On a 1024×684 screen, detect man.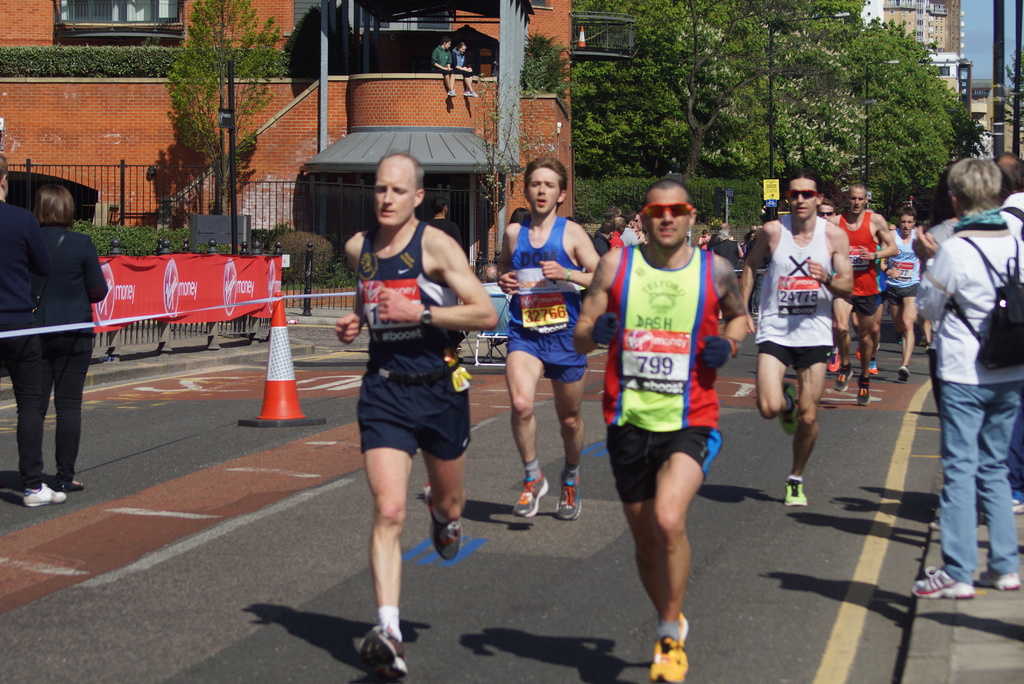
pyautogui.locateOnScreen(477, 264, 514, 322).
